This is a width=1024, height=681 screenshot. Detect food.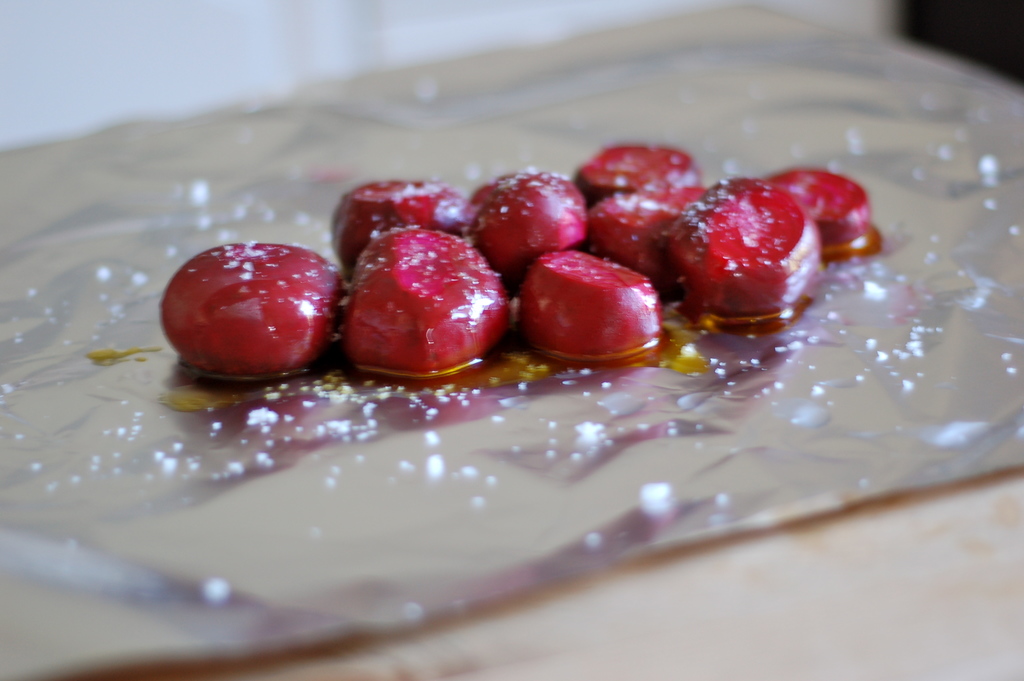
334 213 501 384.
